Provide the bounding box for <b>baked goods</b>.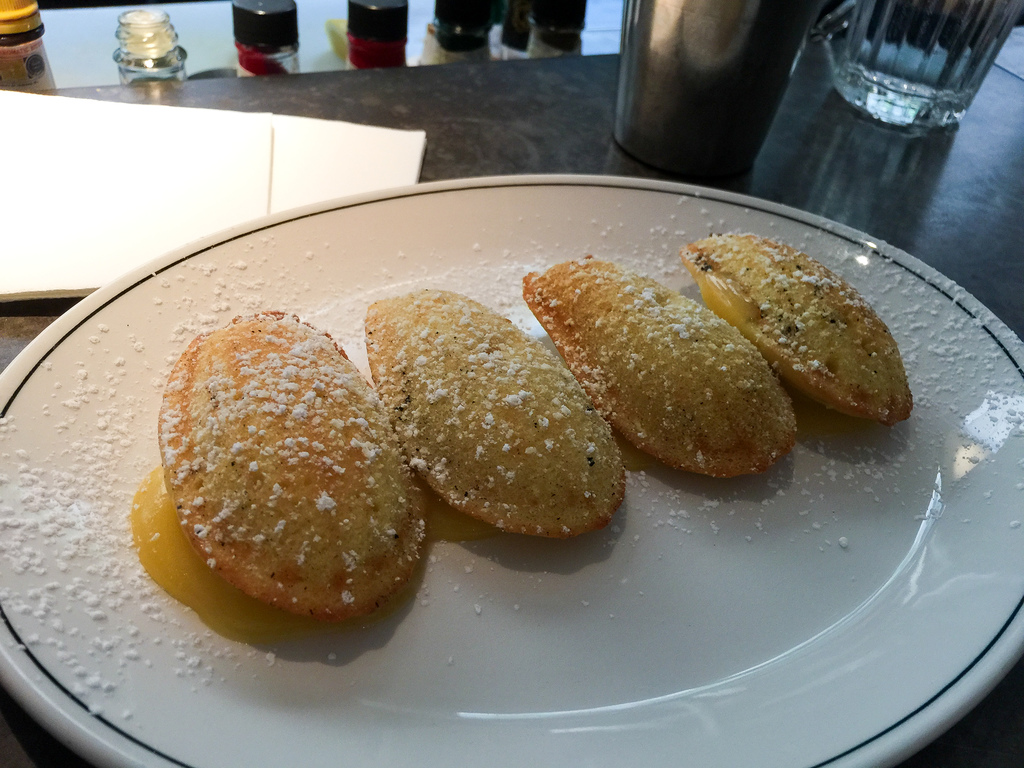
rect(360, 284, 632, 543).
